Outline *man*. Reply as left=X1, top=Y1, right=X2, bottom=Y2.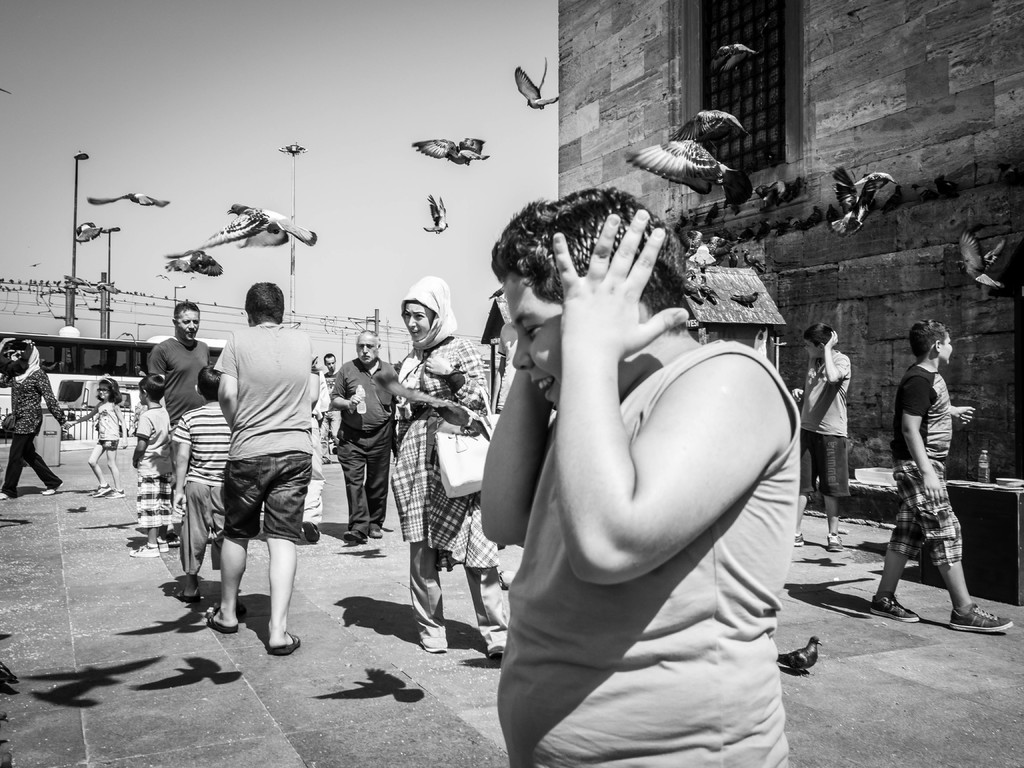
left=326, top=327, right=399, bottom=538.
